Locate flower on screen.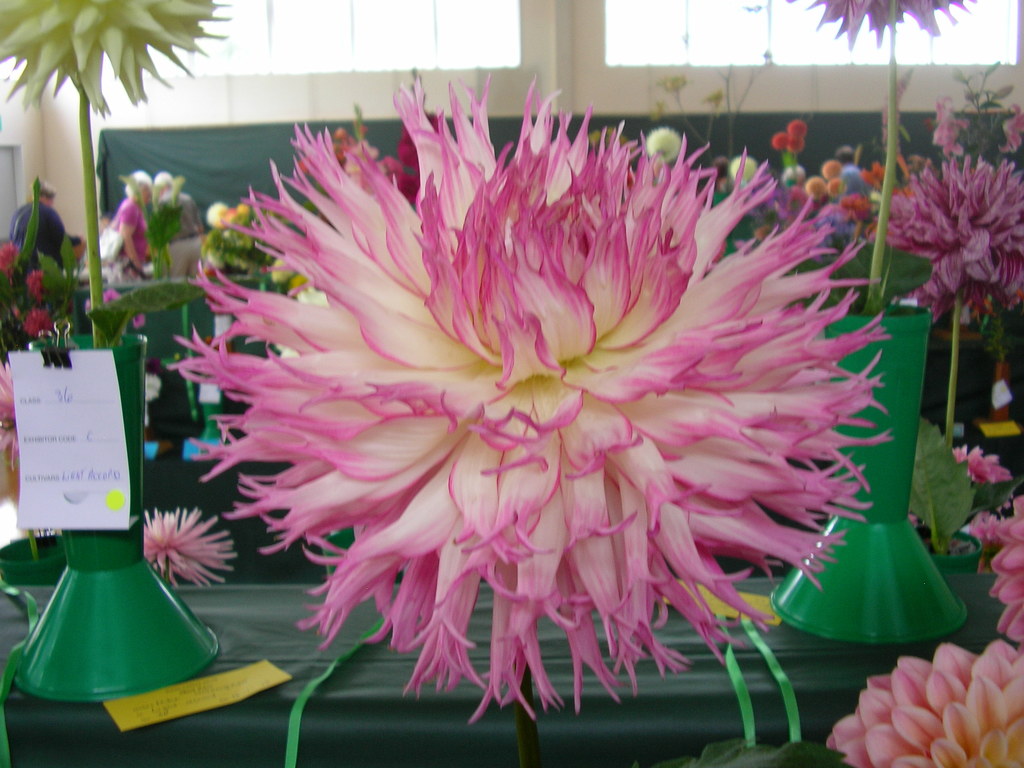
On screen at region(148, 140, 916, 738).
